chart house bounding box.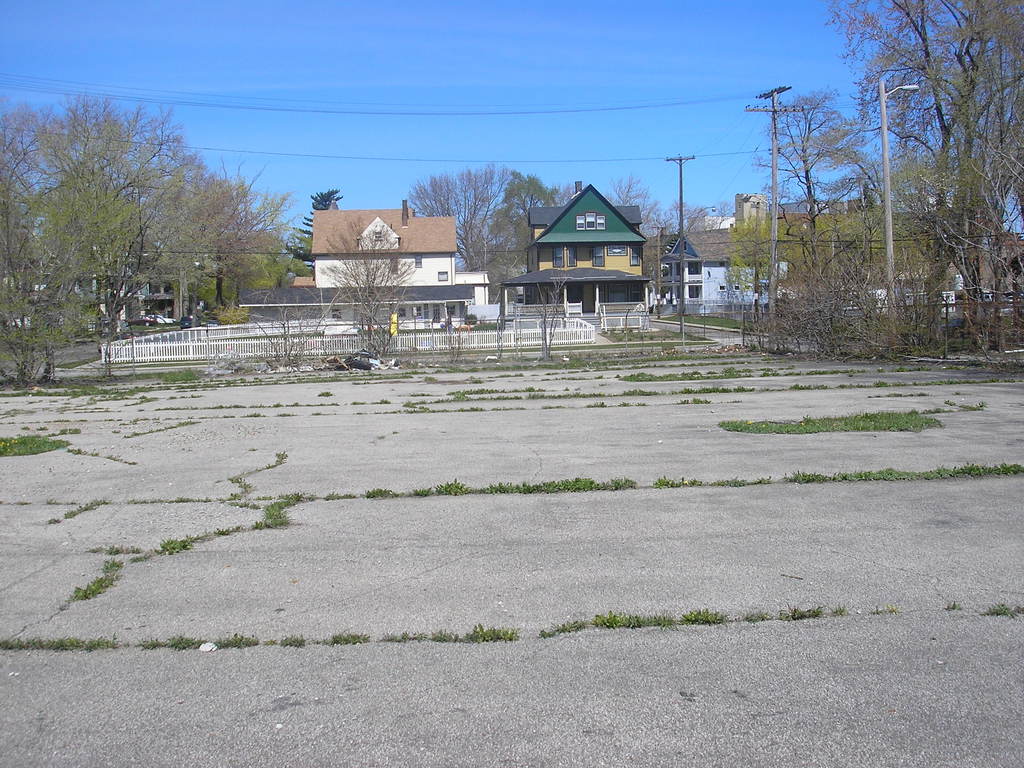
Charted: {"x1": 665, "y1": 233, "x2": 772, "y2": 310}.
